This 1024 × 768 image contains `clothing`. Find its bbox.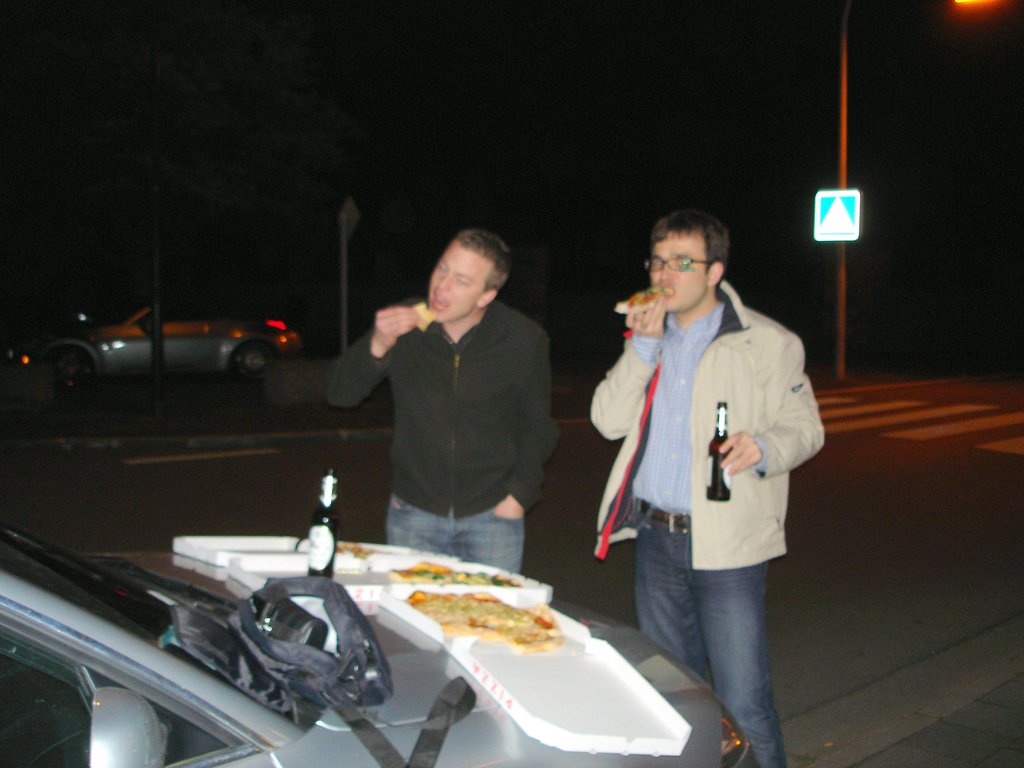
[326,300,563,575].
